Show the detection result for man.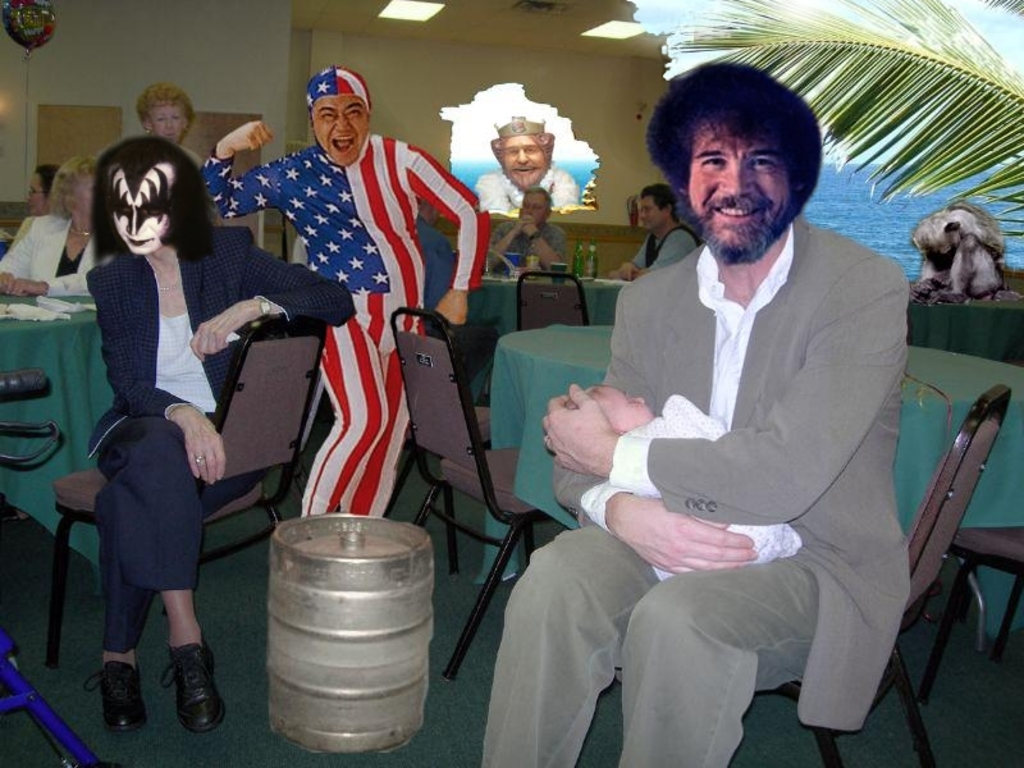
(x1=609, y1=183, x2=692, y2=285).
